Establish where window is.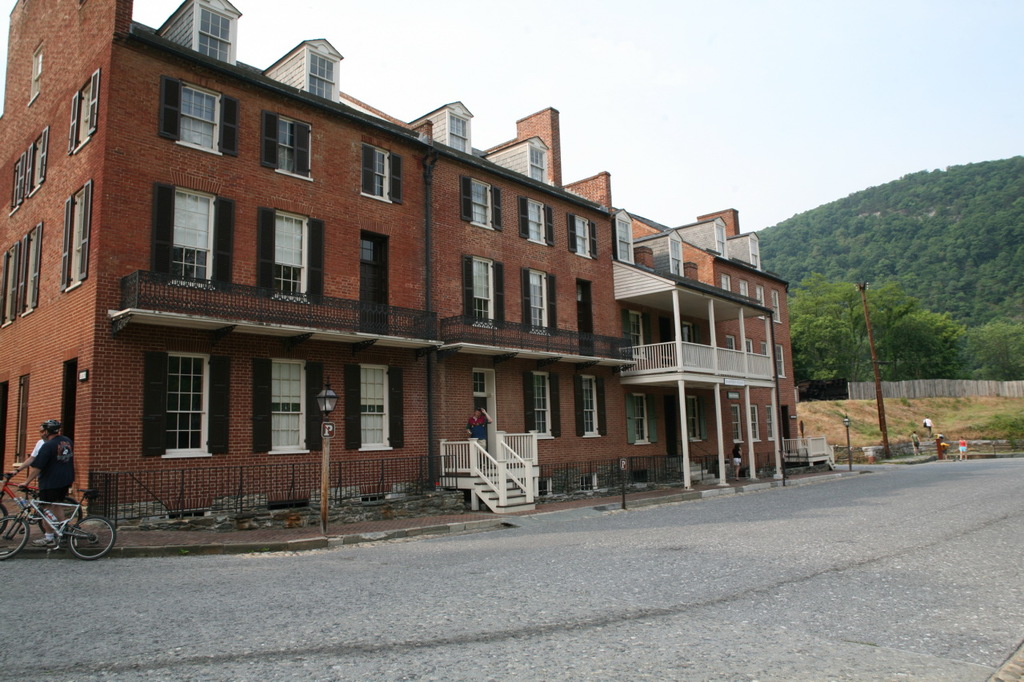
Established at rect(472, 180, 496, 229).
